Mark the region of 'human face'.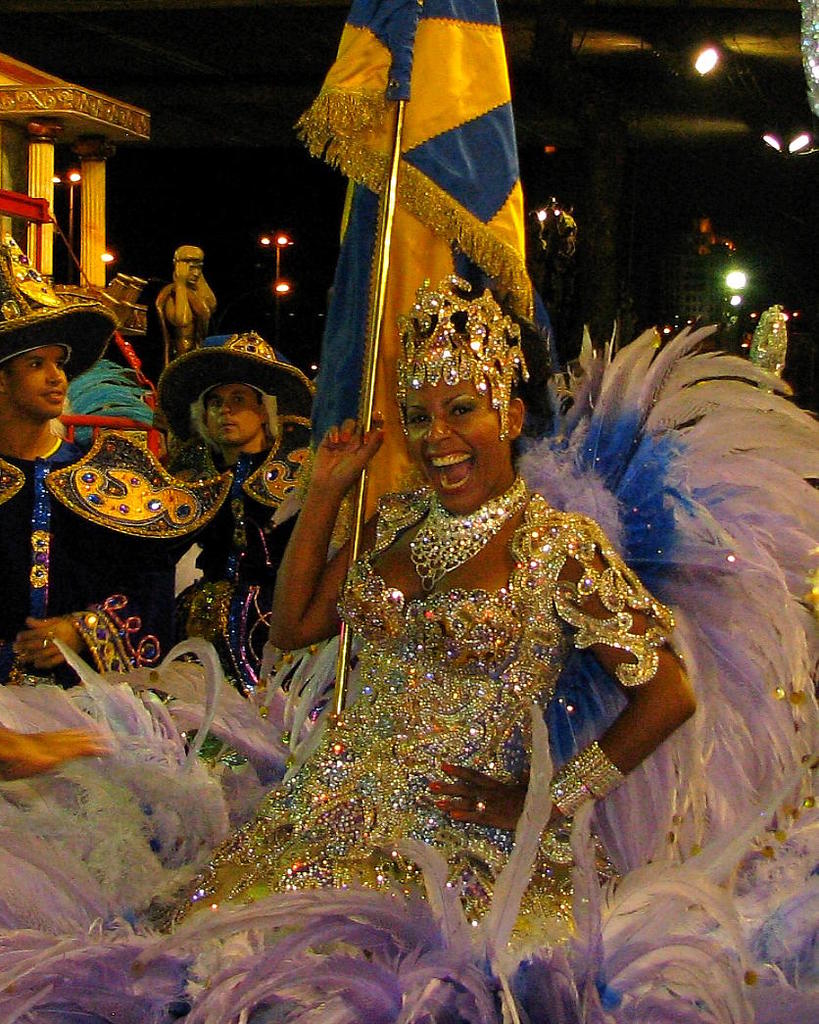
Region: (left=207, top=385, right=265, bottom=446).
